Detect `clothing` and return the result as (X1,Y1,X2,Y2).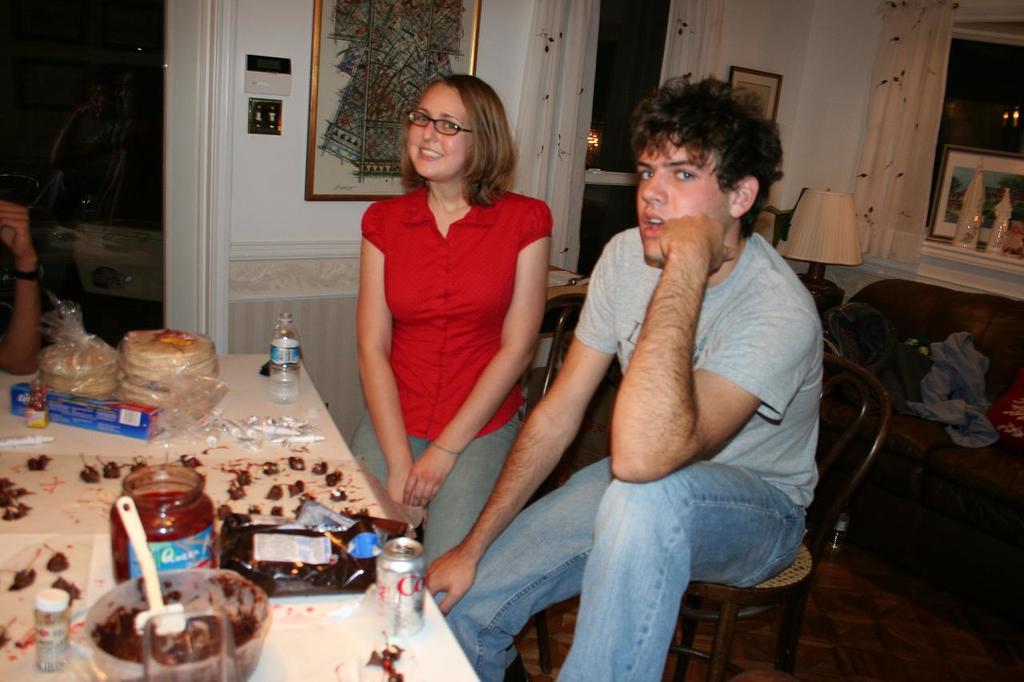
(344,182,552,612).
